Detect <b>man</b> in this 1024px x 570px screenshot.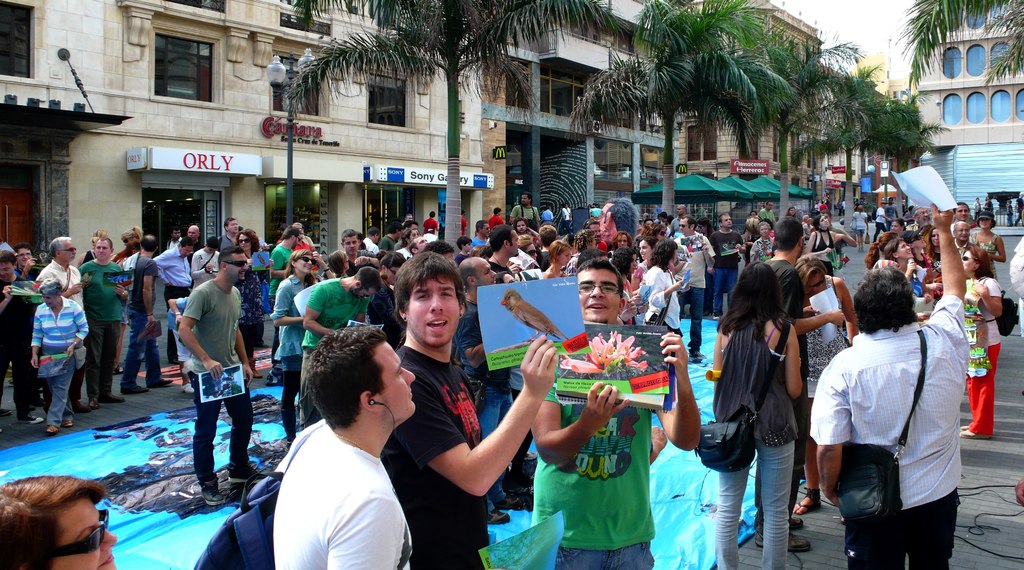
Detection: select_region(955, 221, 997, 280).
